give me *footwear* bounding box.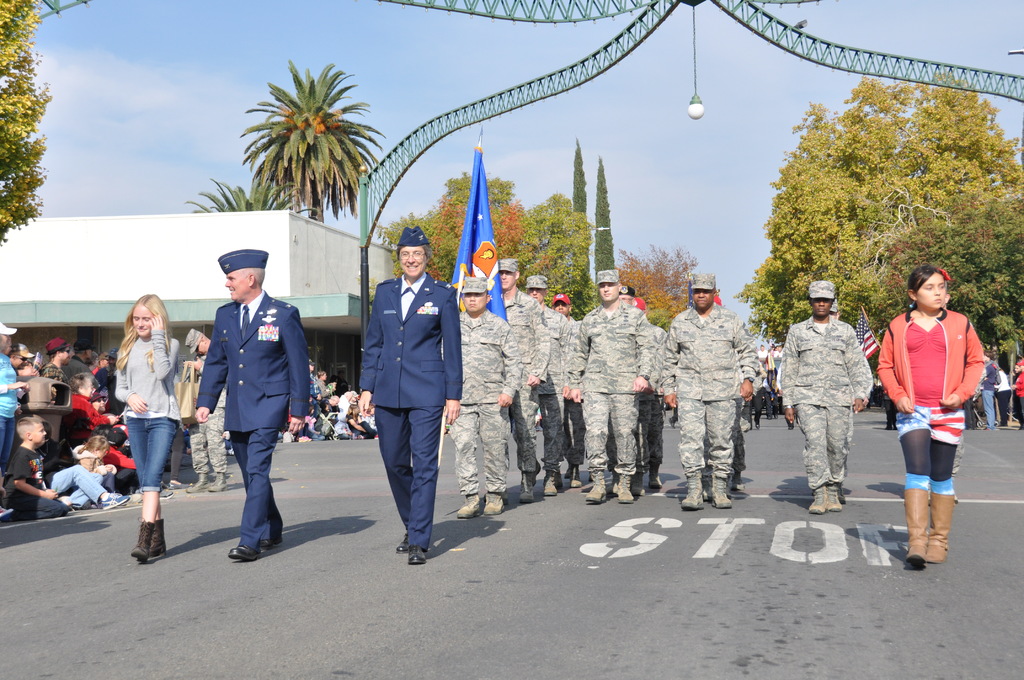
x1=924, y1=492, x2=956, y2=563.
